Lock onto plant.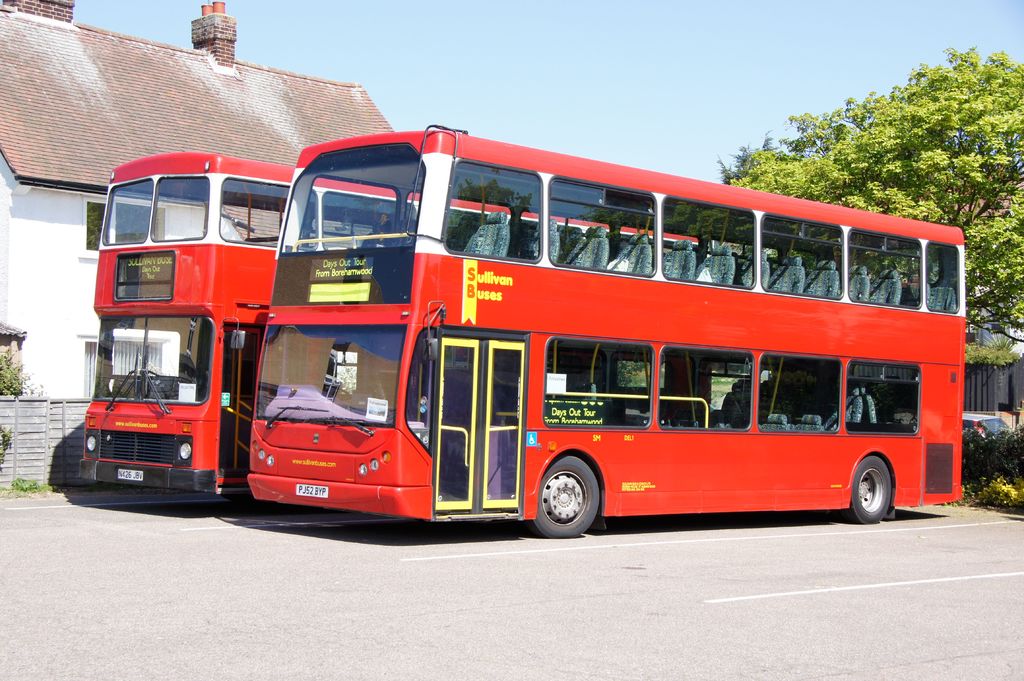
Locked: (x1=0, y1=342, x2=47, y2=399).
